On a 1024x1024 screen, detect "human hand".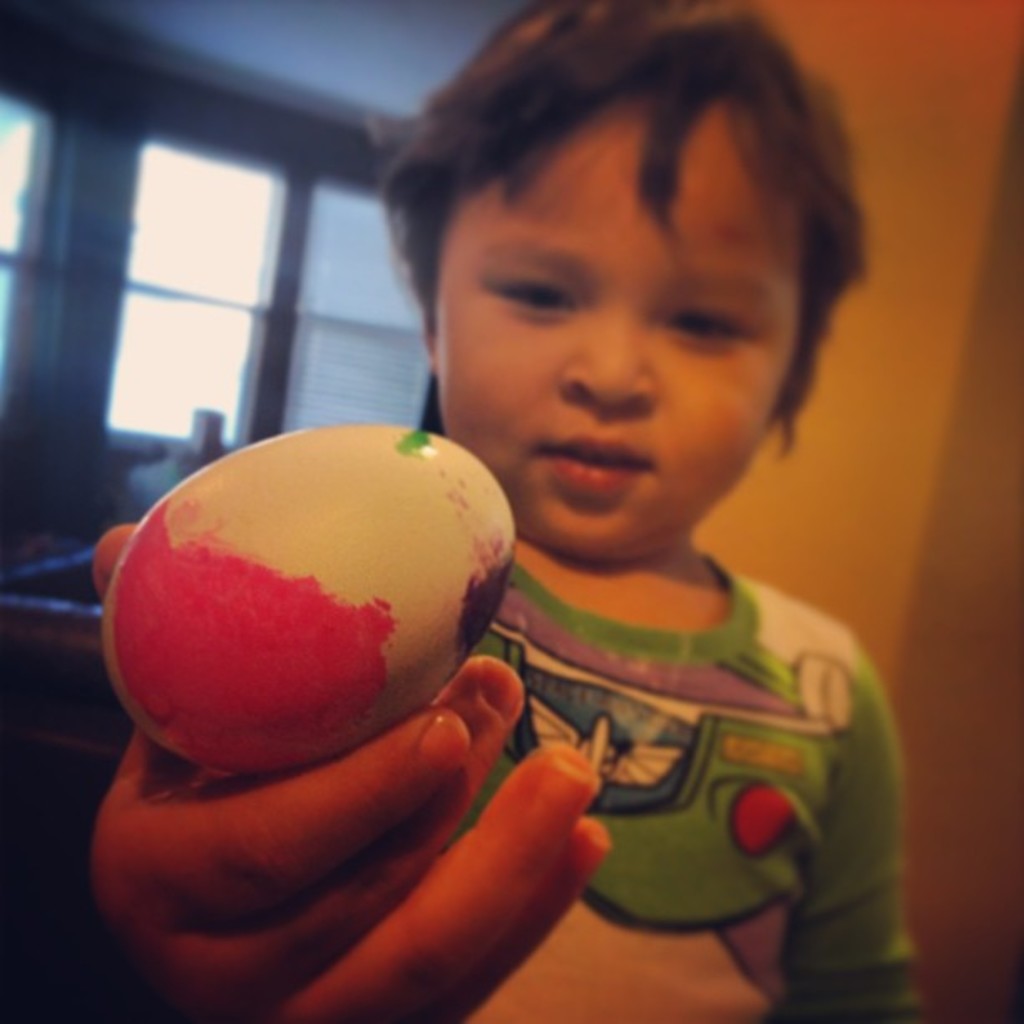
(107, 696, 674, 986).
